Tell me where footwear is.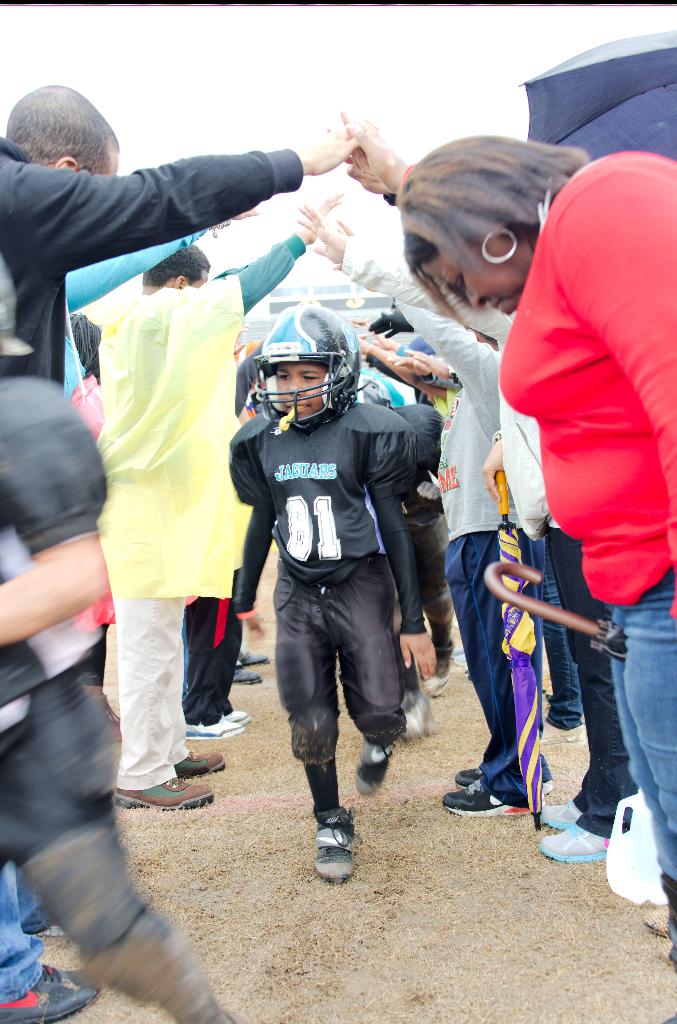
footwear is at crop(454, 751, 552, 795).
